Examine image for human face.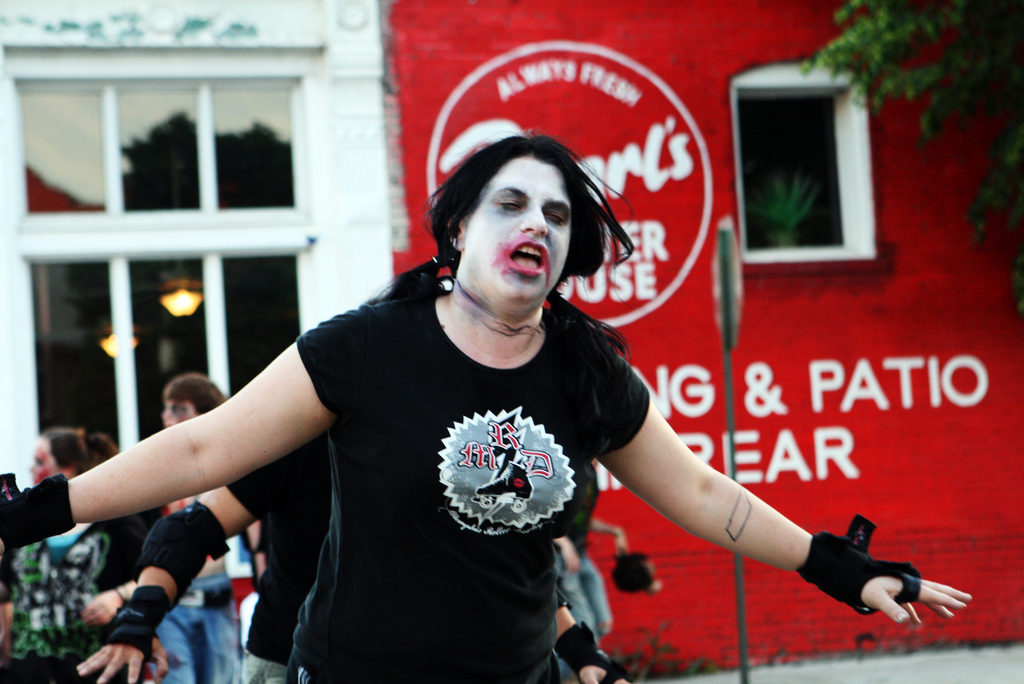
Examination result: [left=165, top=397, right=198, bottom=427].
